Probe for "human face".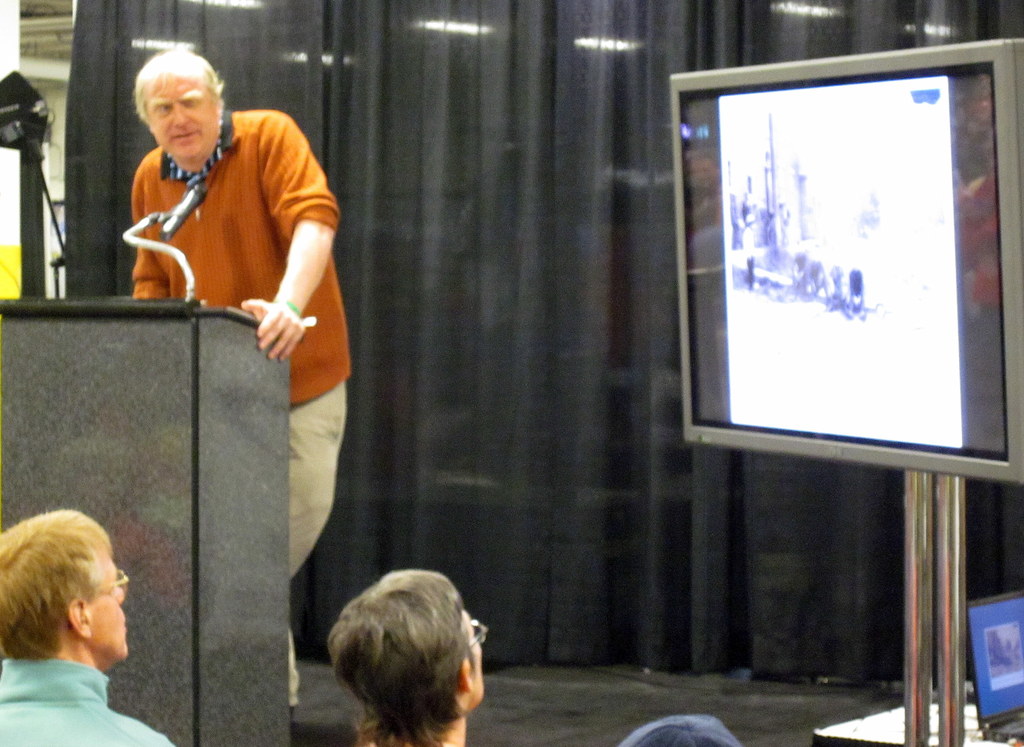
Probe result: crop(461, 613, 489, 703).
